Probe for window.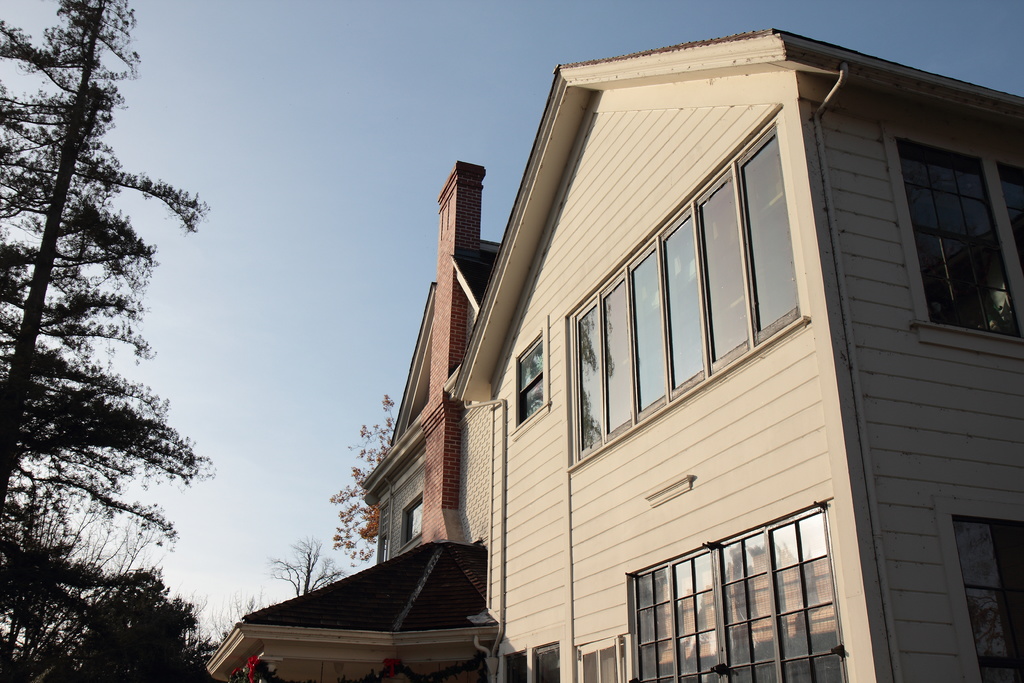
Probe result: crop(596, 266, 634, 445).
